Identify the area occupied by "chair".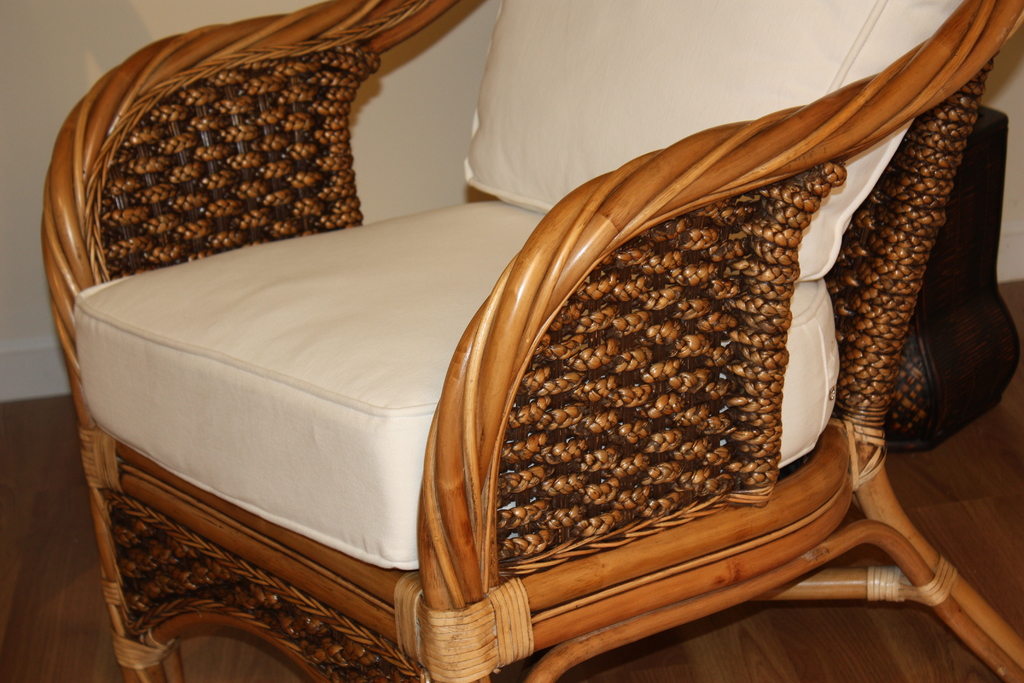
Area: [x1=182, y1=0, x2=989, y2=646].
